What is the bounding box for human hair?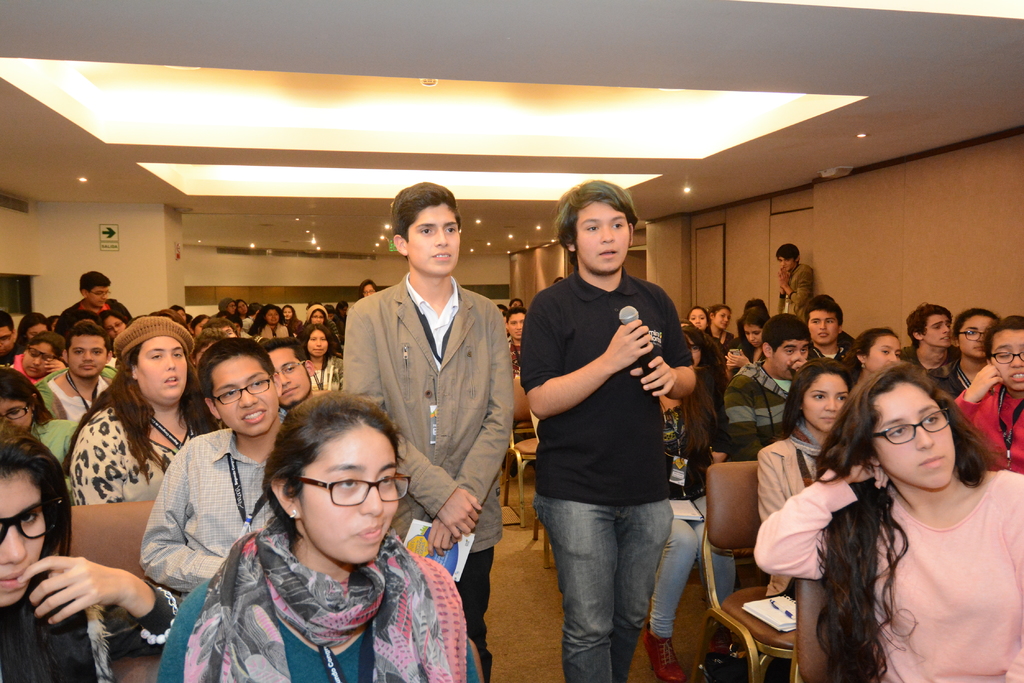
box=[391, 182, 462, 262].
